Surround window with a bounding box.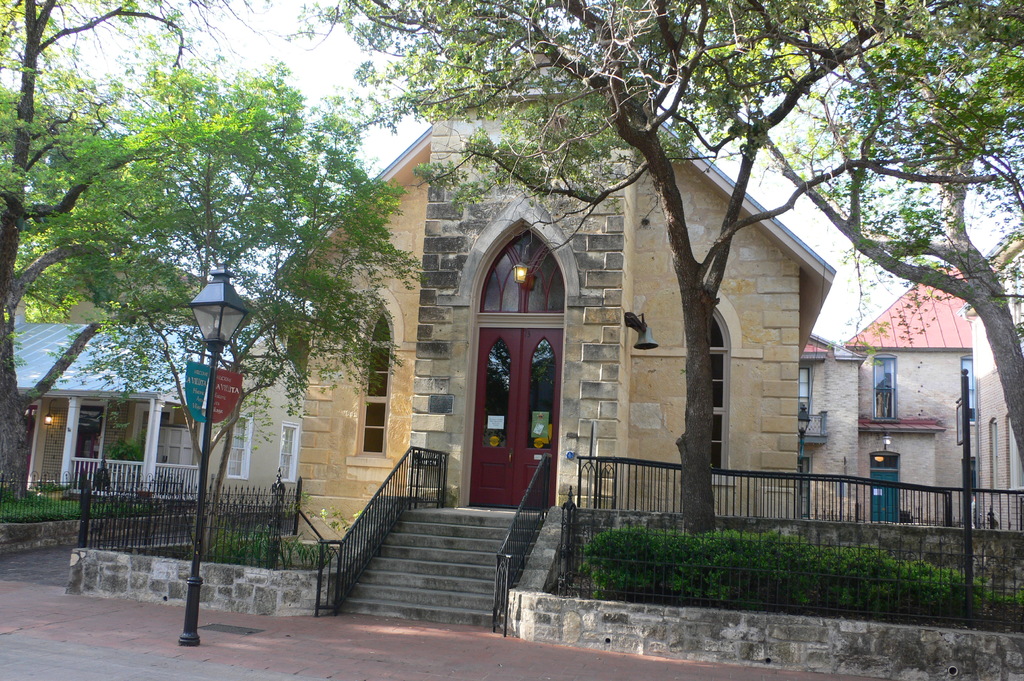
pyautogui.locateOnScreen(365, 308, 396, 457).
